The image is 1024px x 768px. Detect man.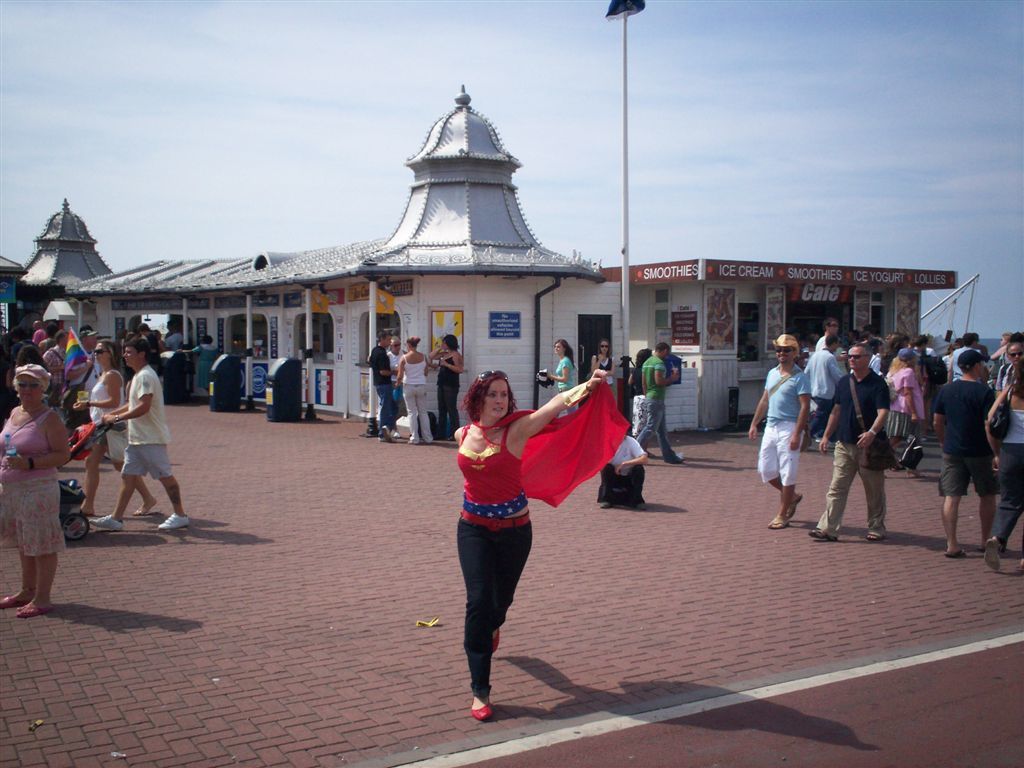
Detection: box=[634, 340, 683, 461].
